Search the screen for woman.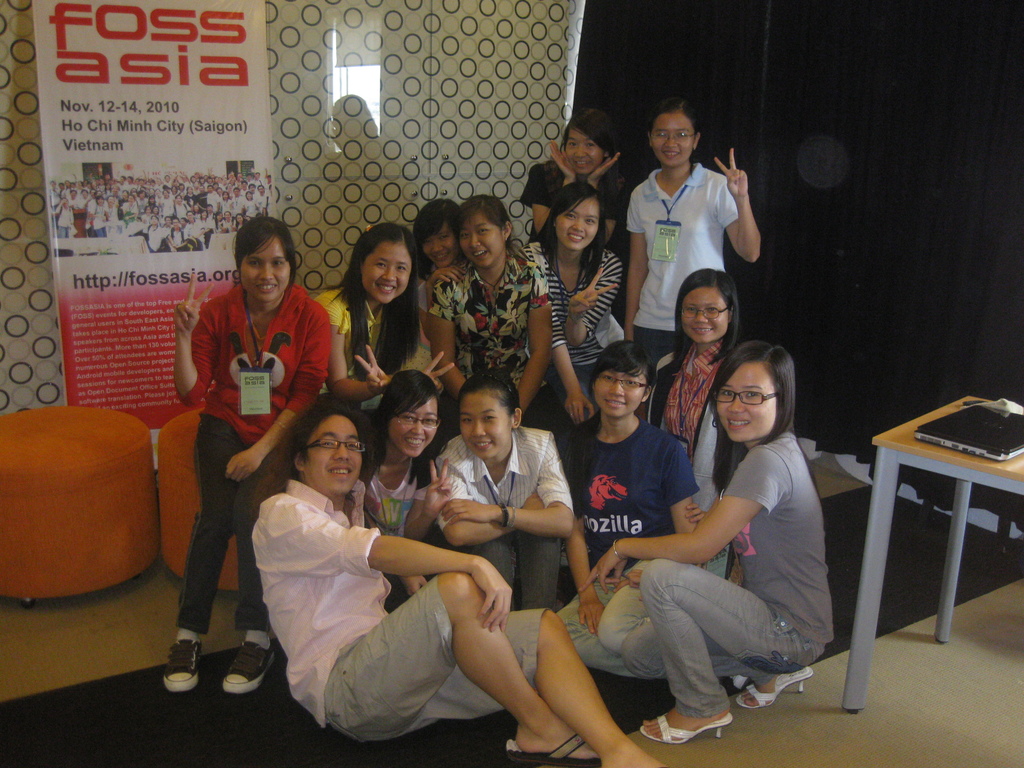
Found at <box>621,97,768,377</box>.
